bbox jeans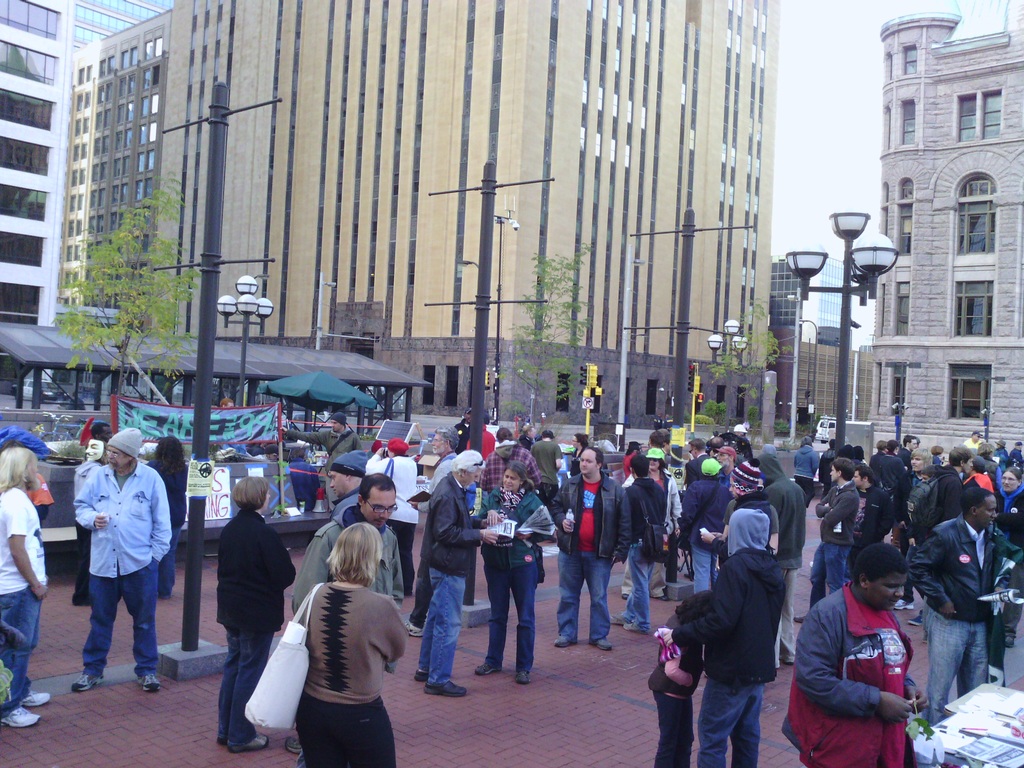
select_region(0, 588, 46, 707)
